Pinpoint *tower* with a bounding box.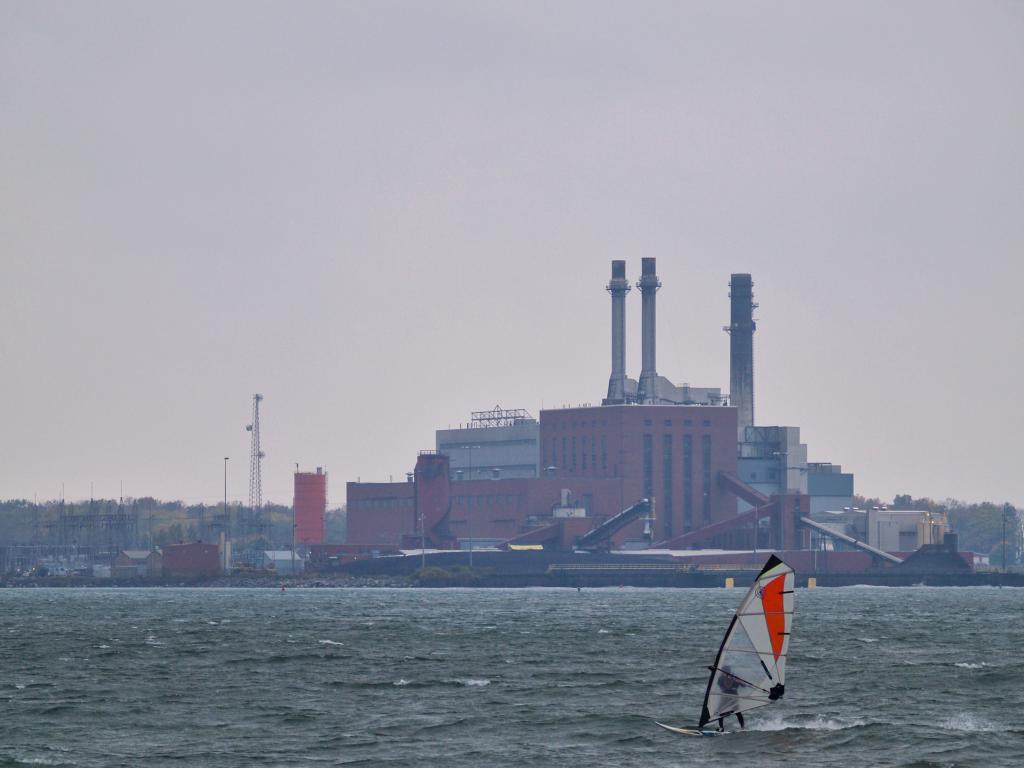
<box>249,401,260,503</box>.
